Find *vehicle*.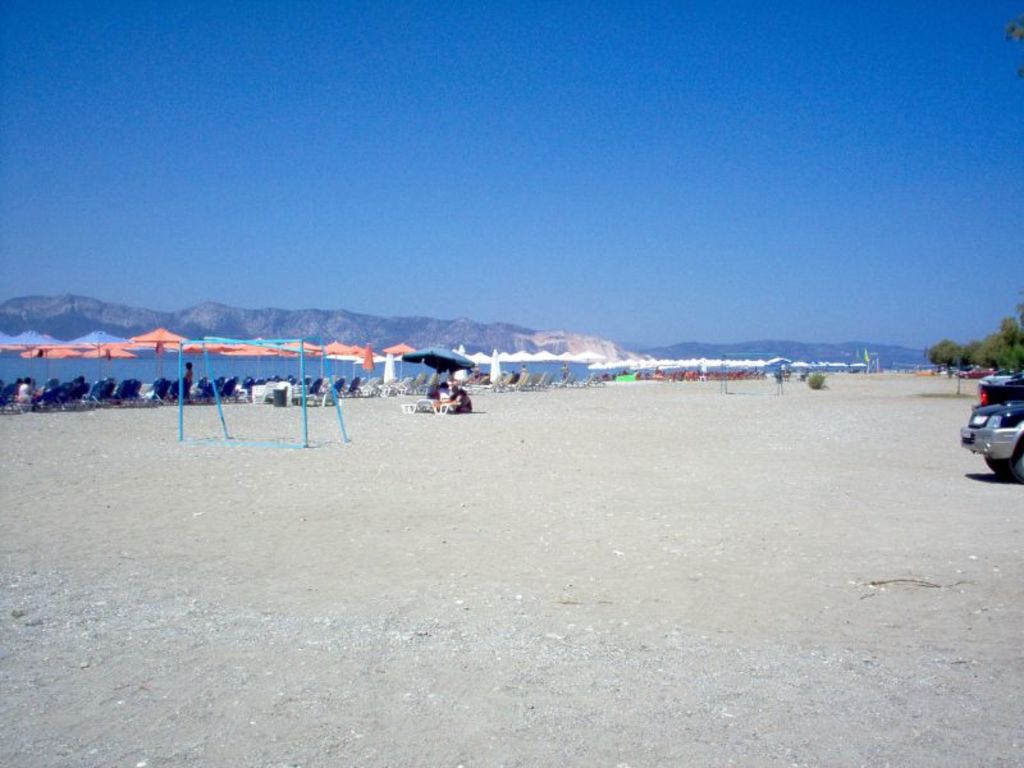
977,371,1023,407.
